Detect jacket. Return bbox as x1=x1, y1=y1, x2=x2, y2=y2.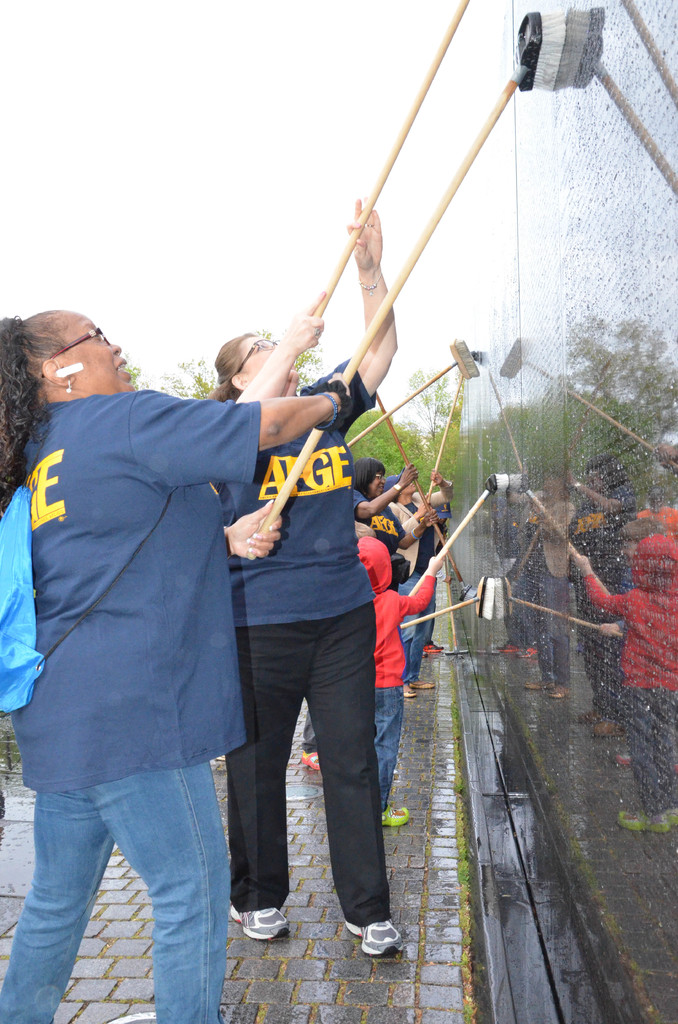
x1=367, y1=534, x2=434, y2=685.
